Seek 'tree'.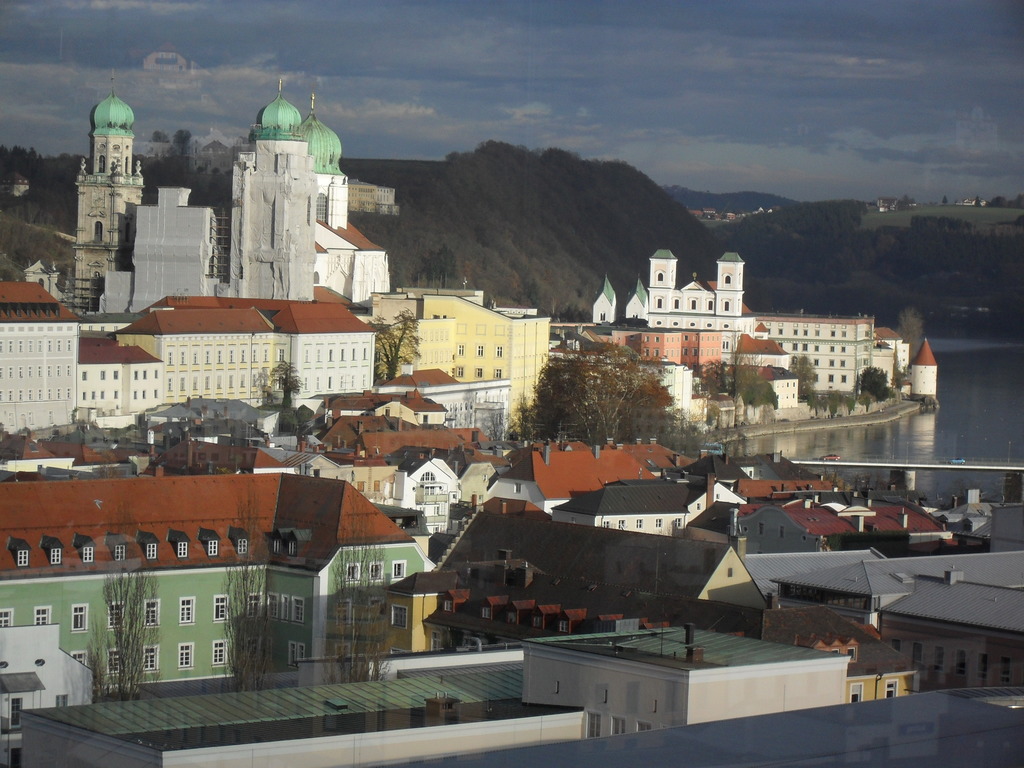
[154, 129, 172, 141].
